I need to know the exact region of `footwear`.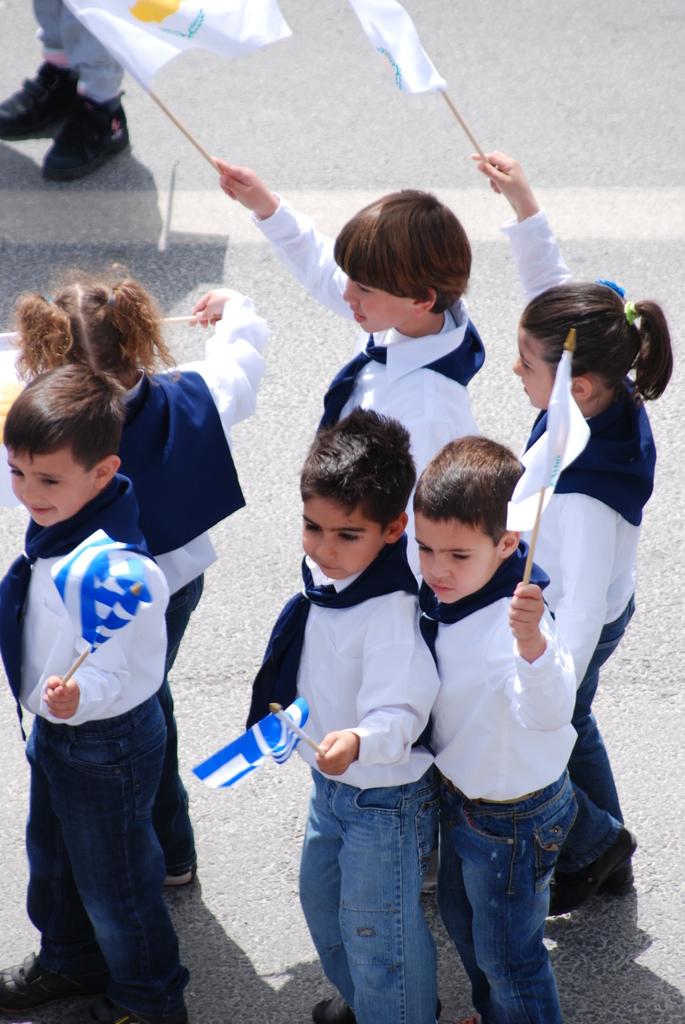
Region: bbox=(86, 996, 186, 1023).
